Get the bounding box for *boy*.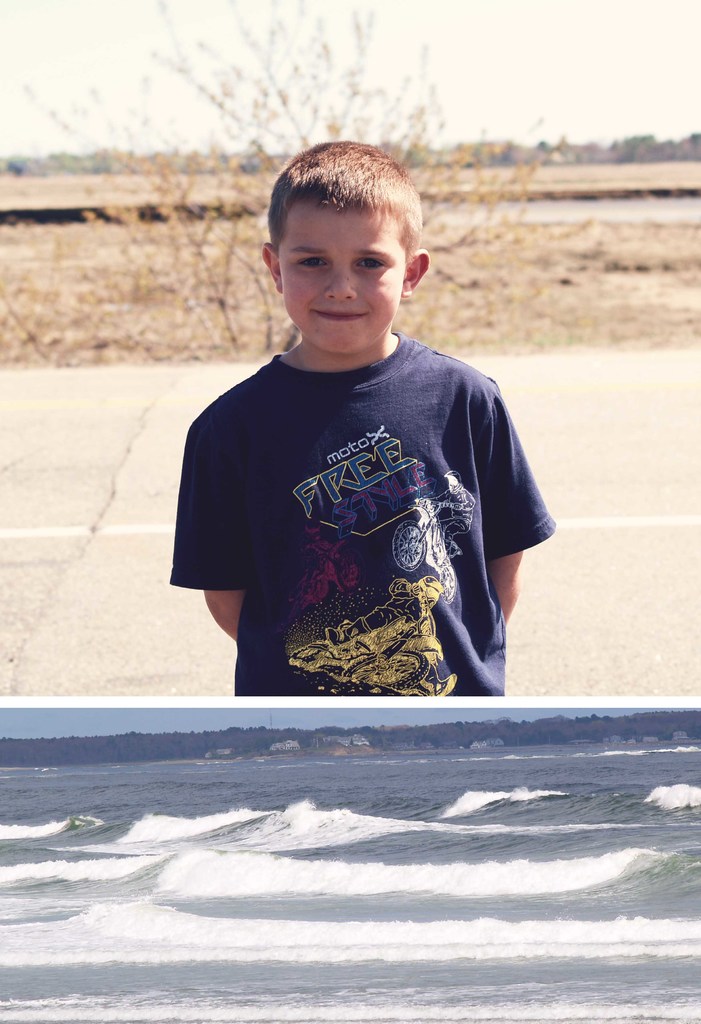
box=[165, 141, 560, 698].
